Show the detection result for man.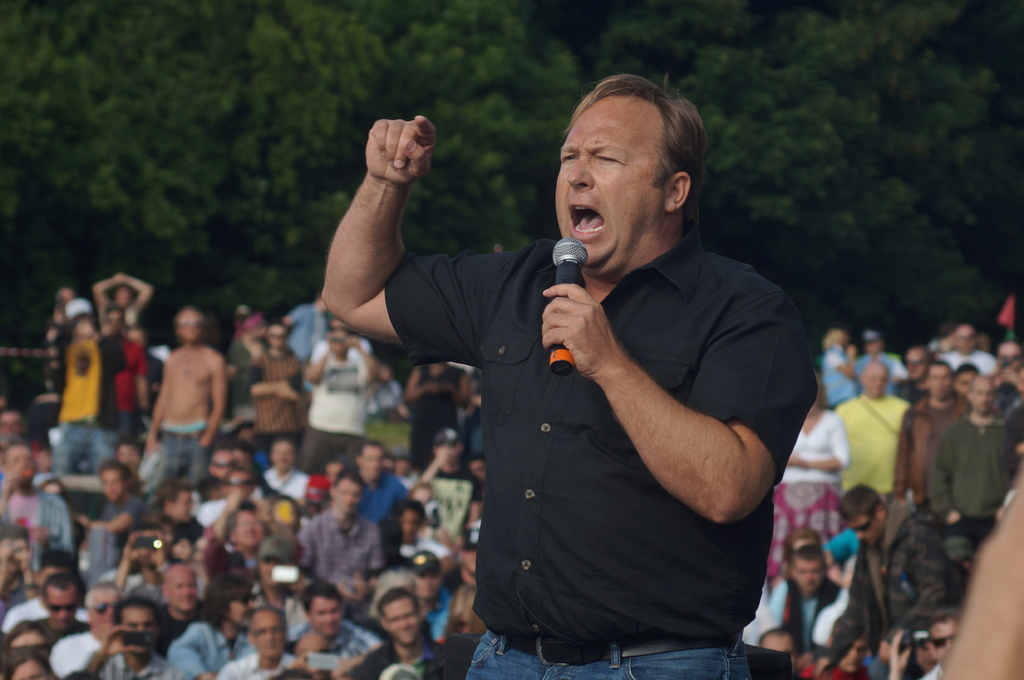
crop(927, 368, 1023, 521).
